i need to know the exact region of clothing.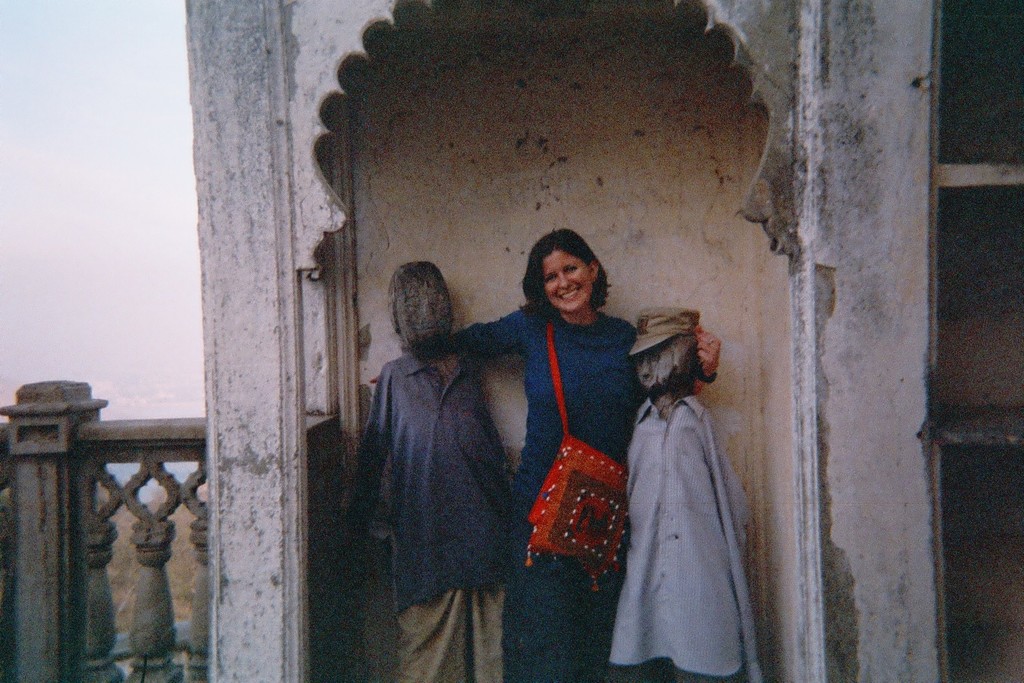
Region: <bbox>357, 346, 520, 682</bbox>.
